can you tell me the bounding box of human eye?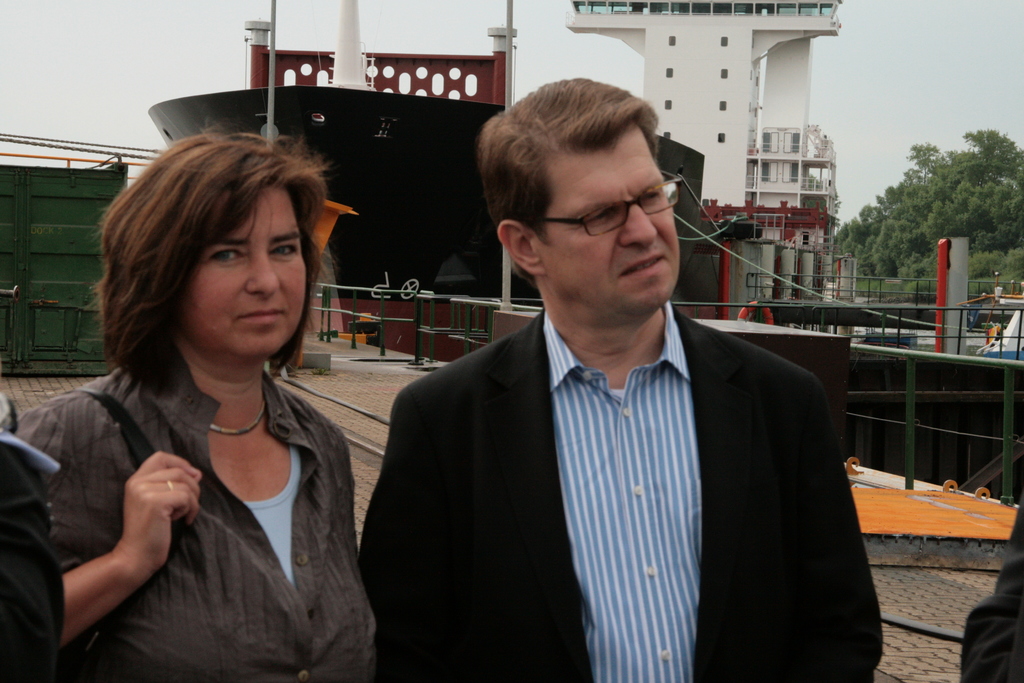
bbox=(271, 243, 300, 263).
